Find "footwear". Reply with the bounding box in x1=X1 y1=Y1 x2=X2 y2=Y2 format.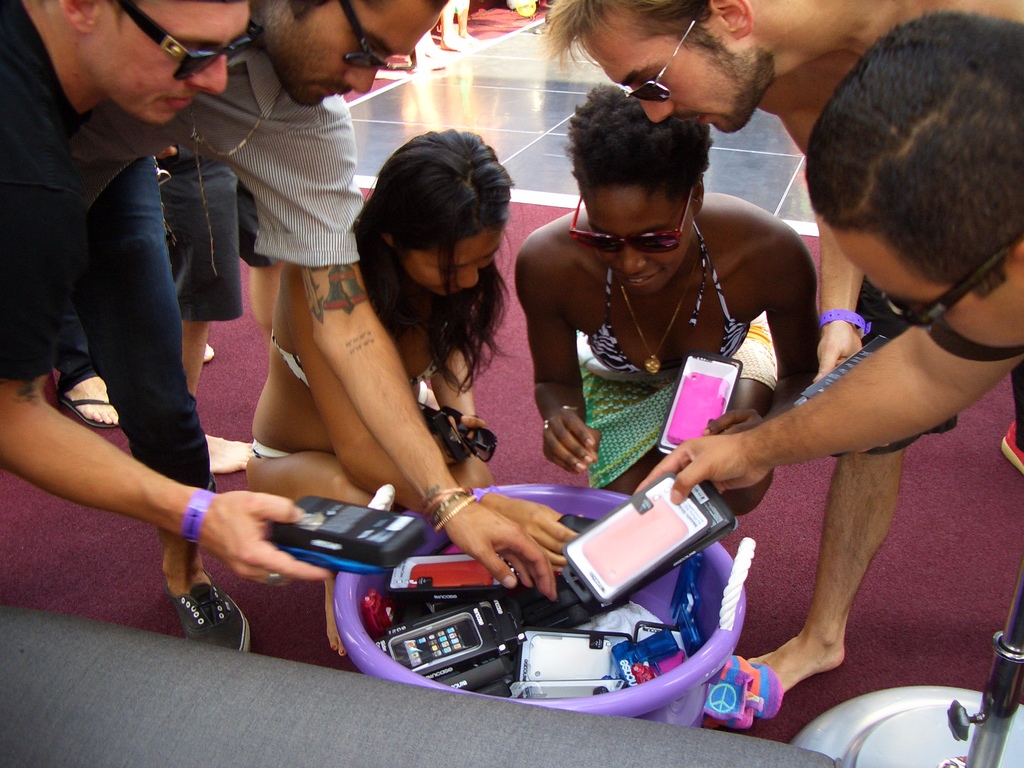
x1=161 y1=577 x2=241 y2=656.
